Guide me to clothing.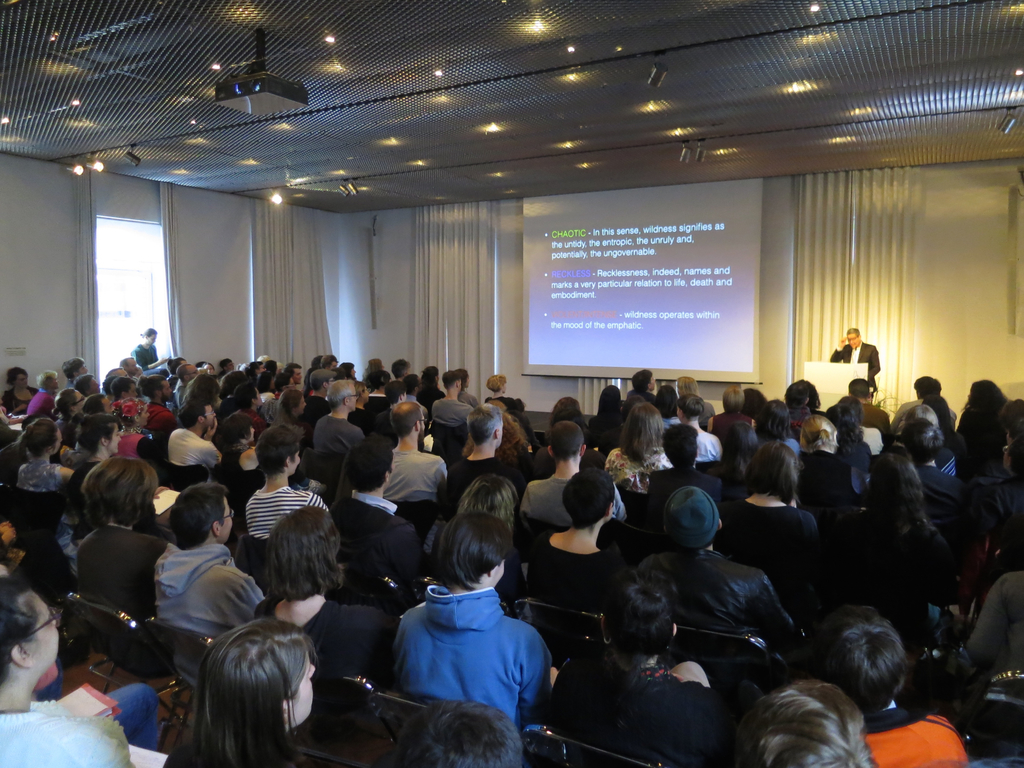
Guidance: (x1=980, y1=470, x2=1023, y2=556).
